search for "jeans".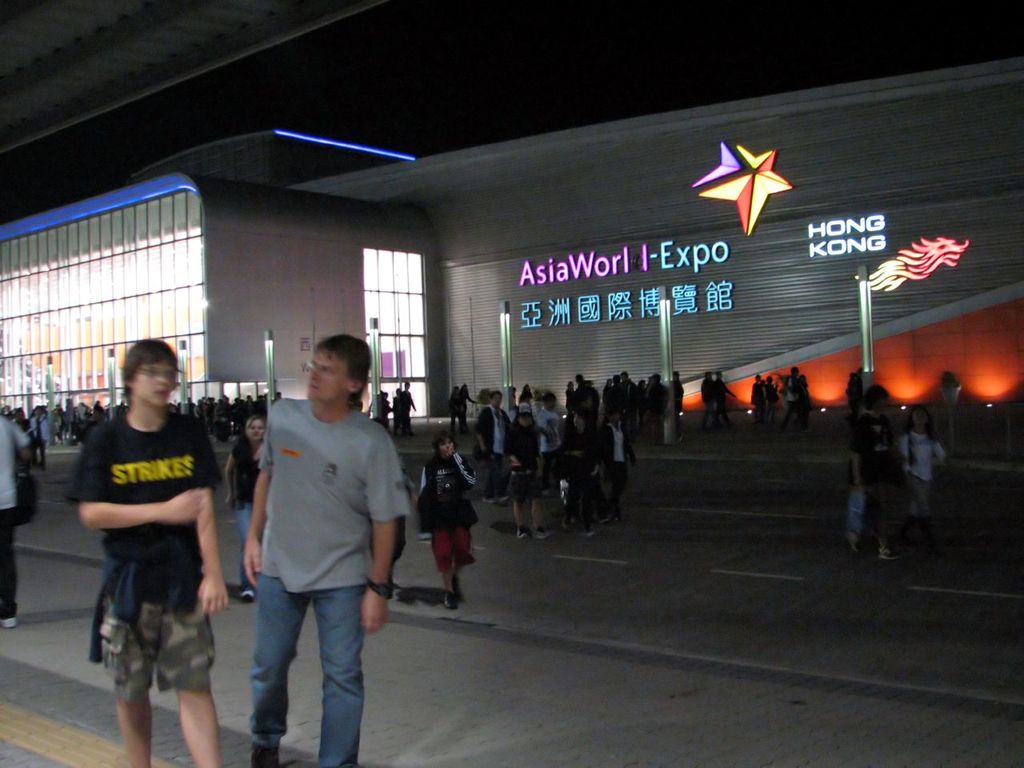
Found at <box>559,470,605,528</box>.
